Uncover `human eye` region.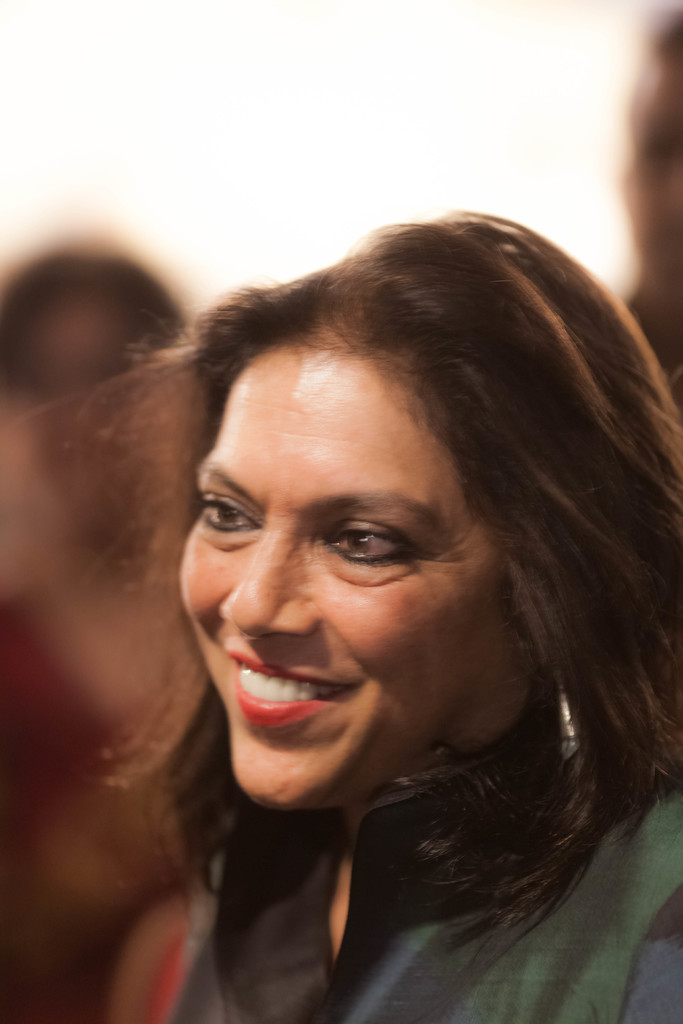
Uncovered: 185:486:263:548.
